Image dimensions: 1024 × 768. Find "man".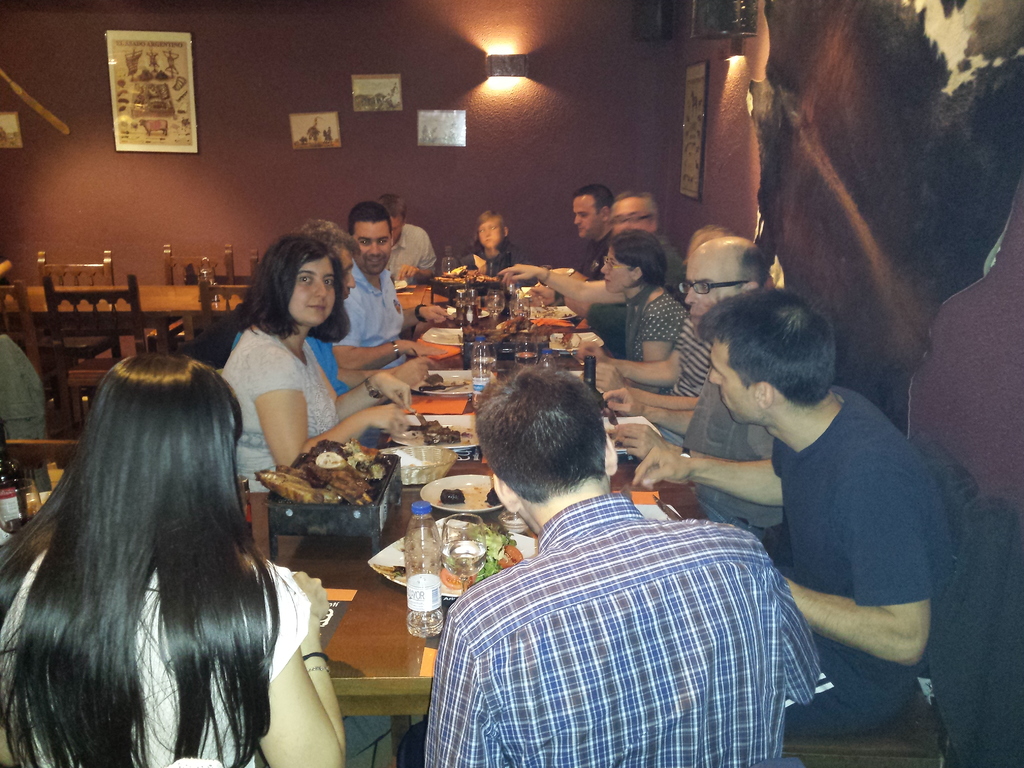
detection(376, 193, 436, 280).
